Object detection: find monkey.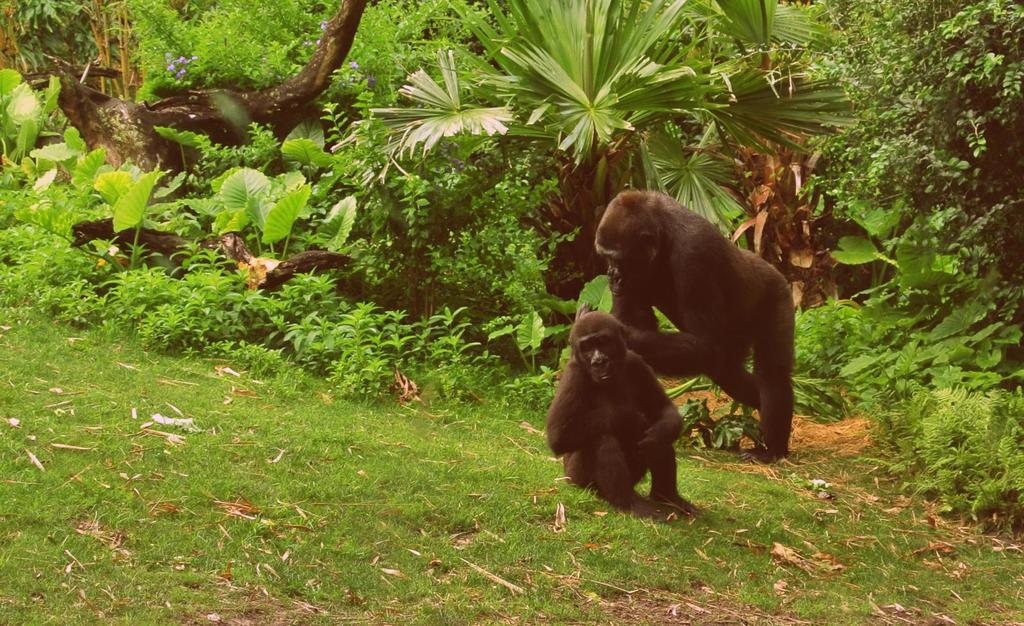
[left=545, top=313, right=684, bottom=503].
